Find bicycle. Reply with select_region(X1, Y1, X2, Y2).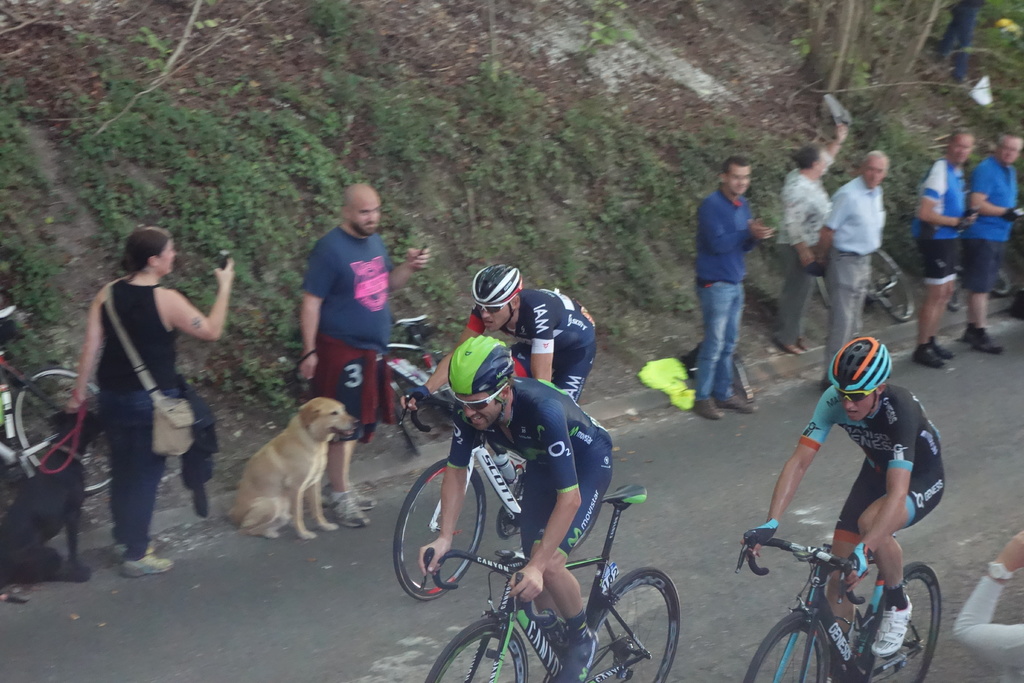
select_region(819, 243, 915, 319).
